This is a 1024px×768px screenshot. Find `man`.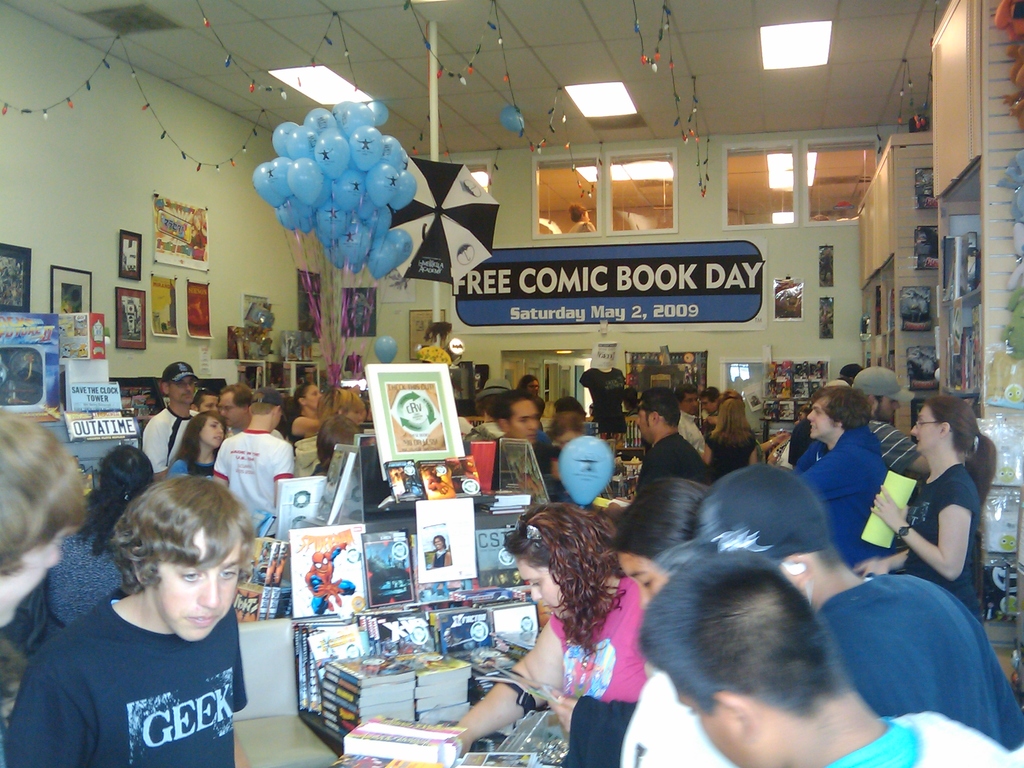
Bounding box: 218, 380, 285, 440.
